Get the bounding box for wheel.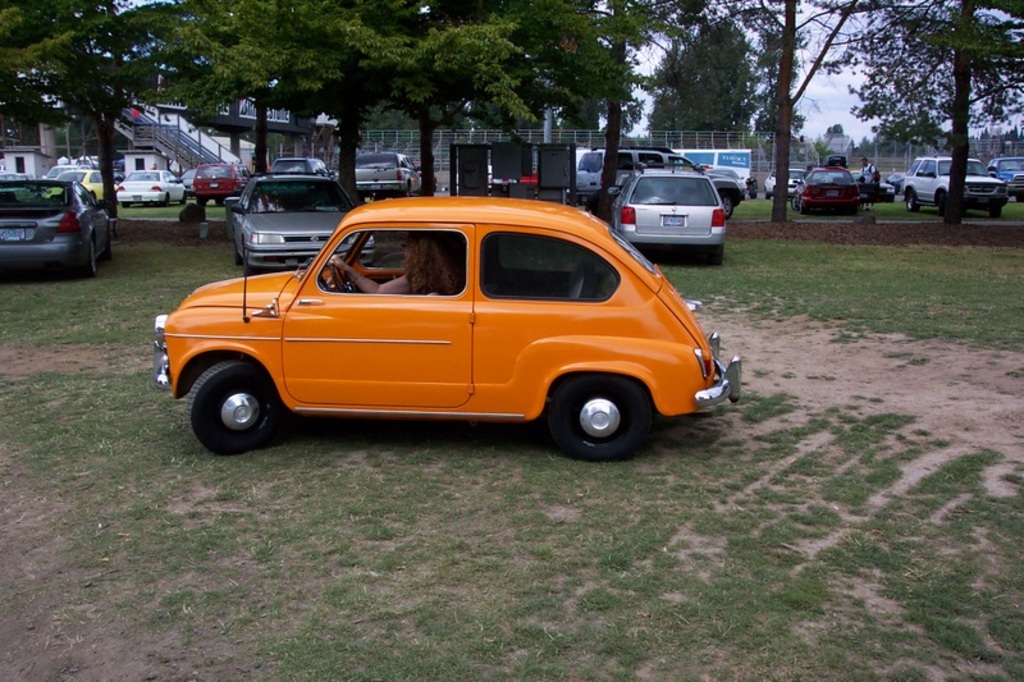
[937, 192, 959, 218].
